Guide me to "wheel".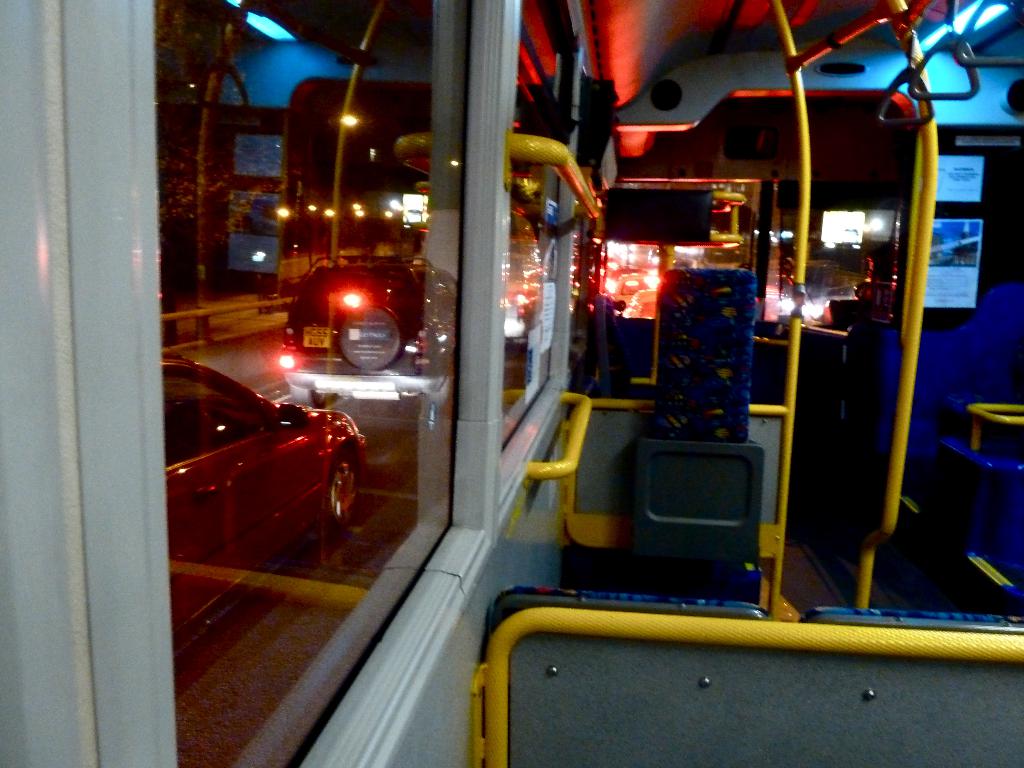
Guidance: (286,376,327,405).
